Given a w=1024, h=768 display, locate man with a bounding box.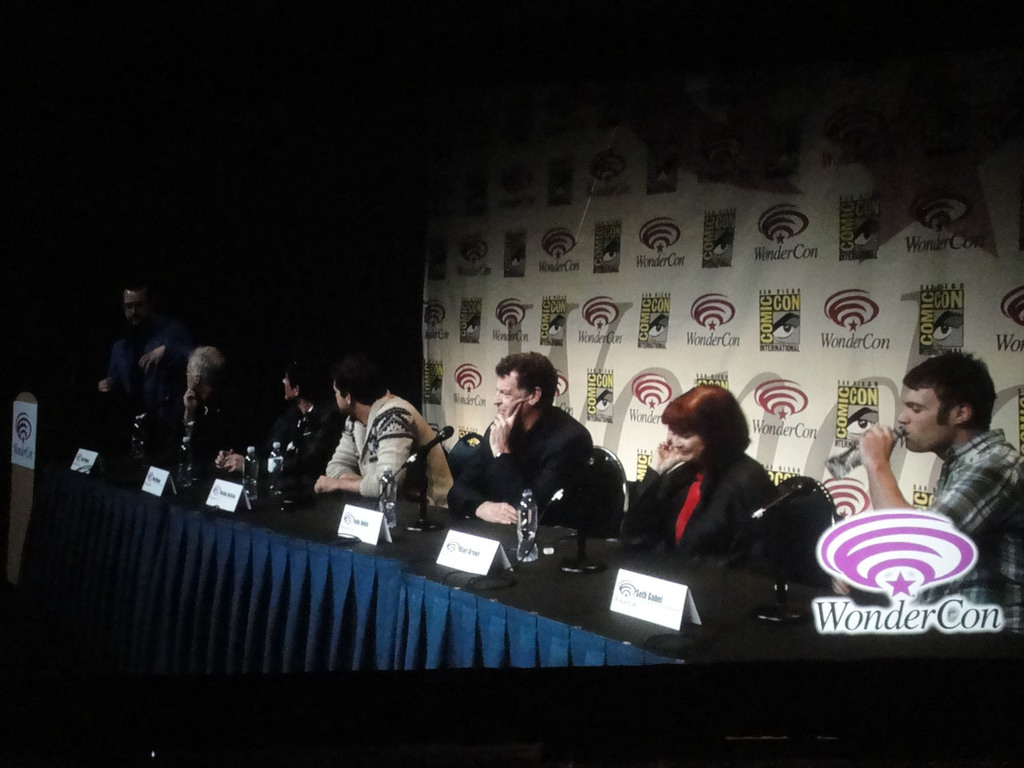
Located: x1=207, y1=349, x2=345, y2=495.
